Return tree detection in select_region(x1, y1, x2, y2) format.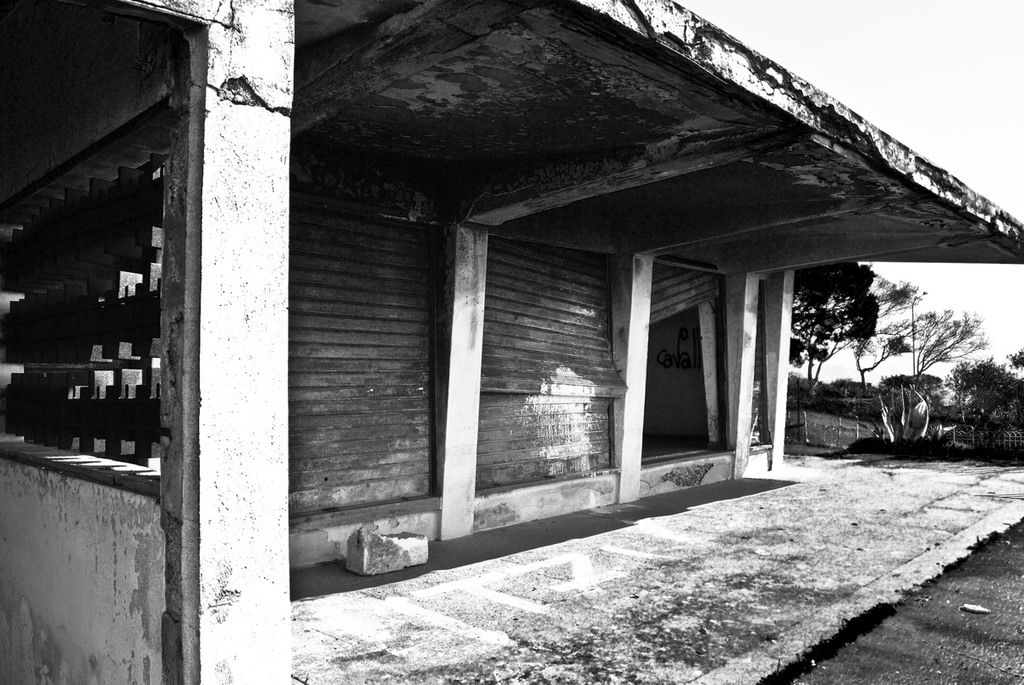
select_region(956, 348, 1023, 427).
